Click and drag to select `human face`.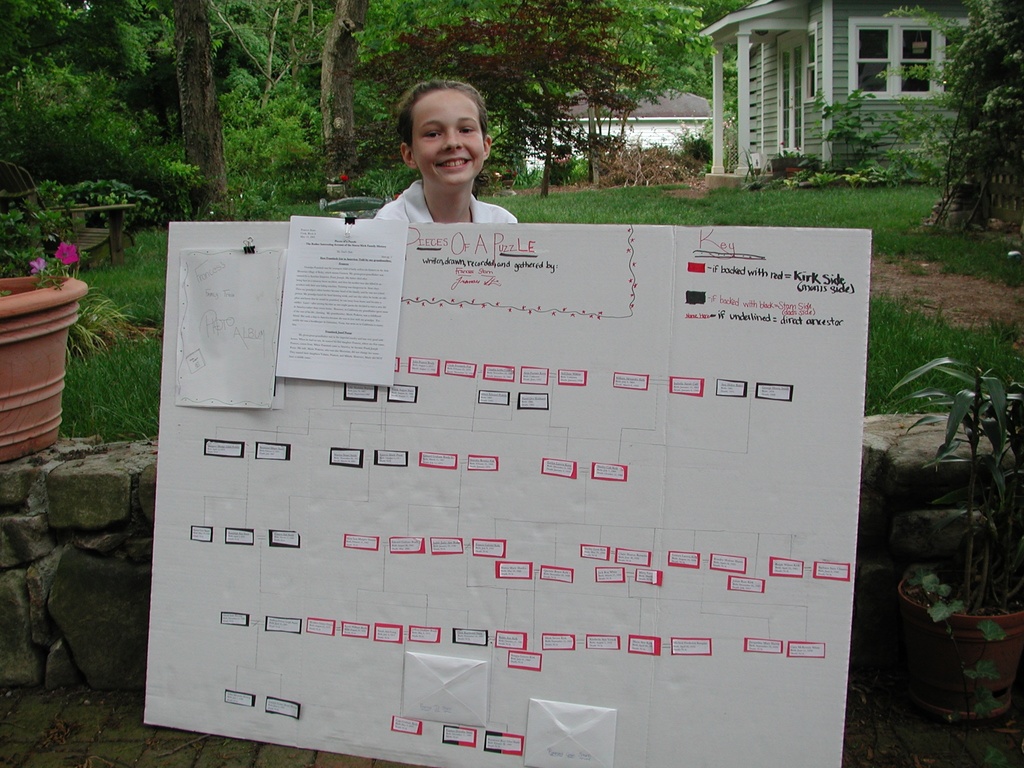
Selection: {"left": 412, "top": 89, "right": 489, "bottom": 187}.
